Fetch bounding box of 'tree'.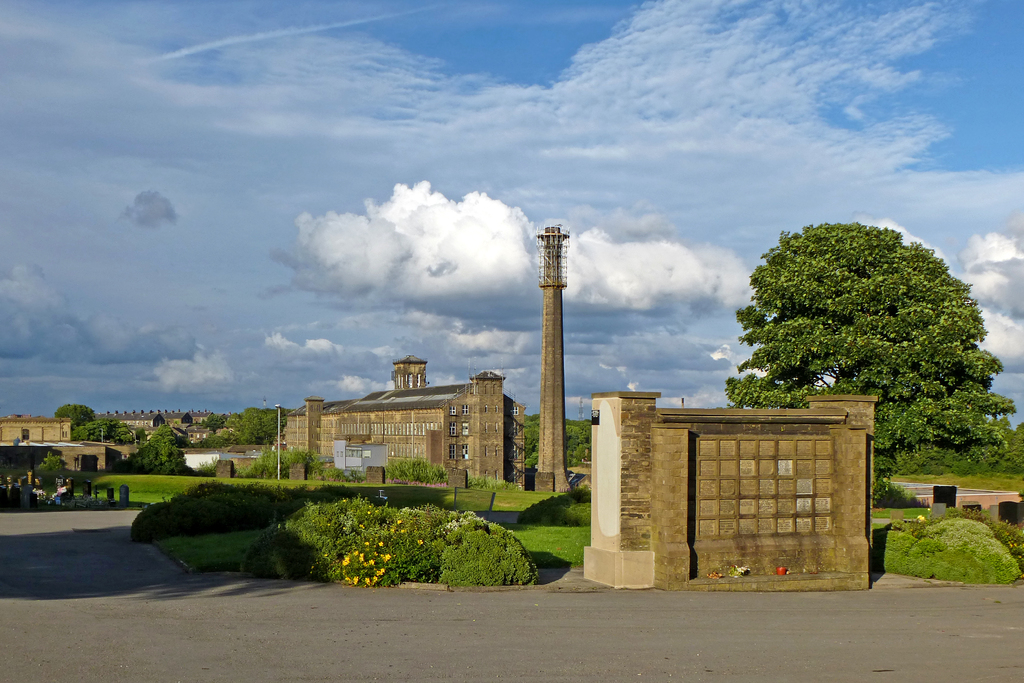
Bbox: [728,204,1002,477].
